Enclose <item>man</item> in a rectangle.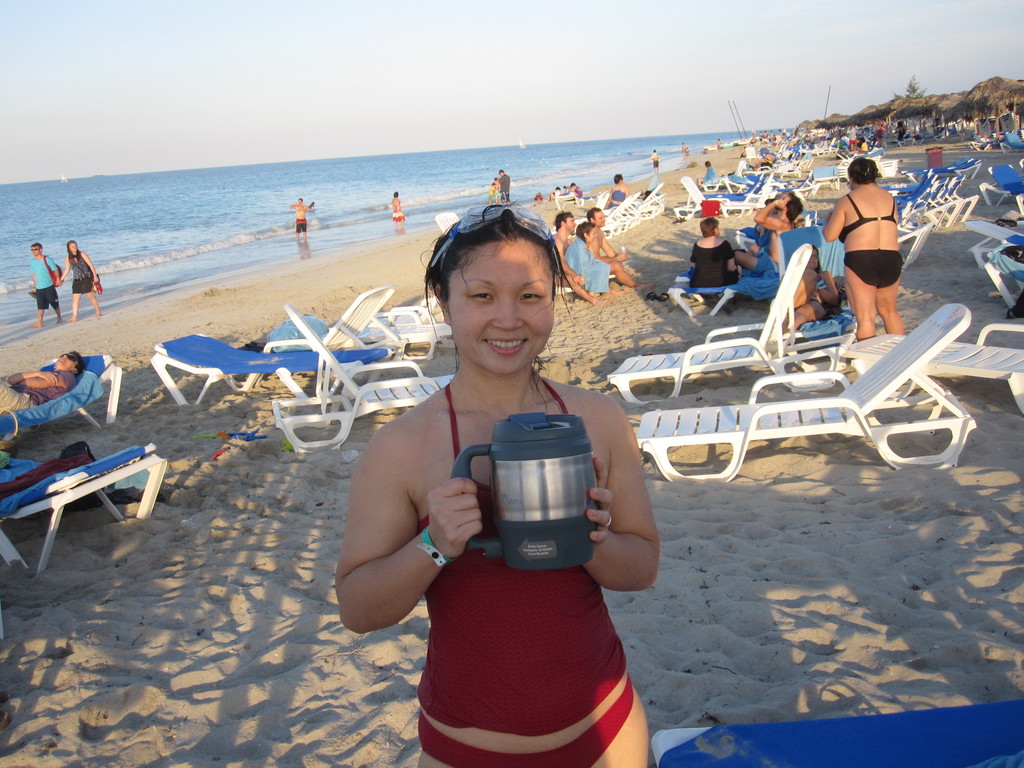
crop(580, 204, 658, 293).
